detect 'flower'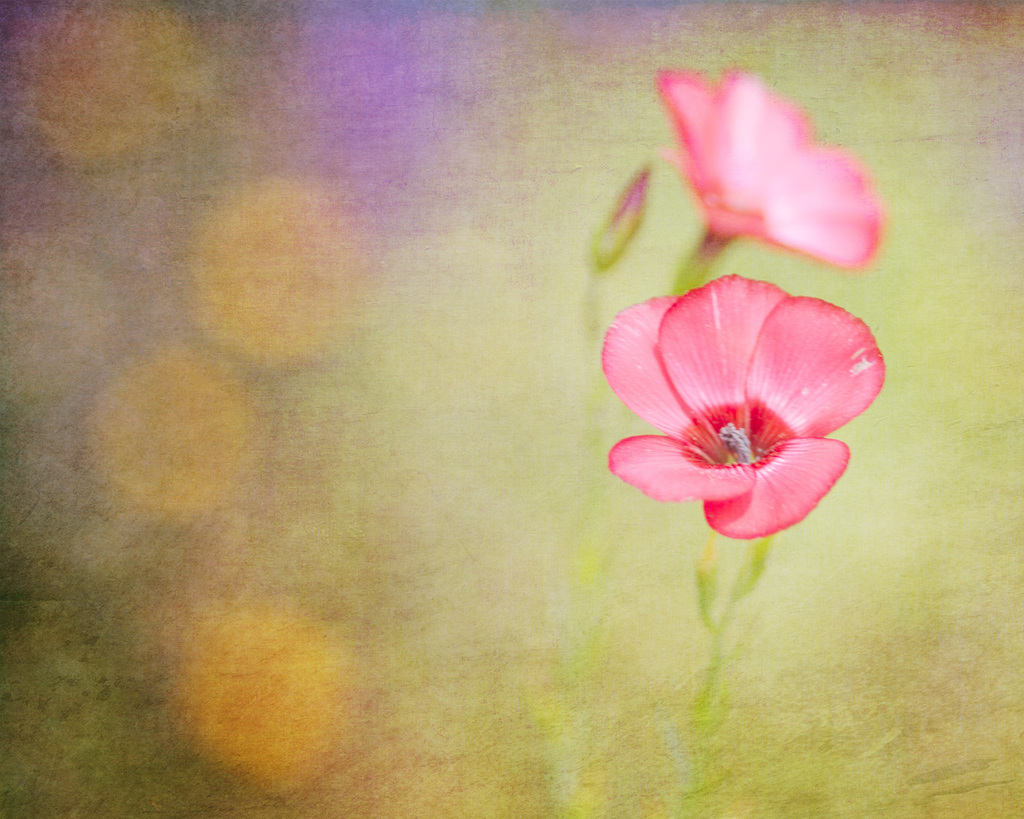
box(596, 268, 883, 534)
